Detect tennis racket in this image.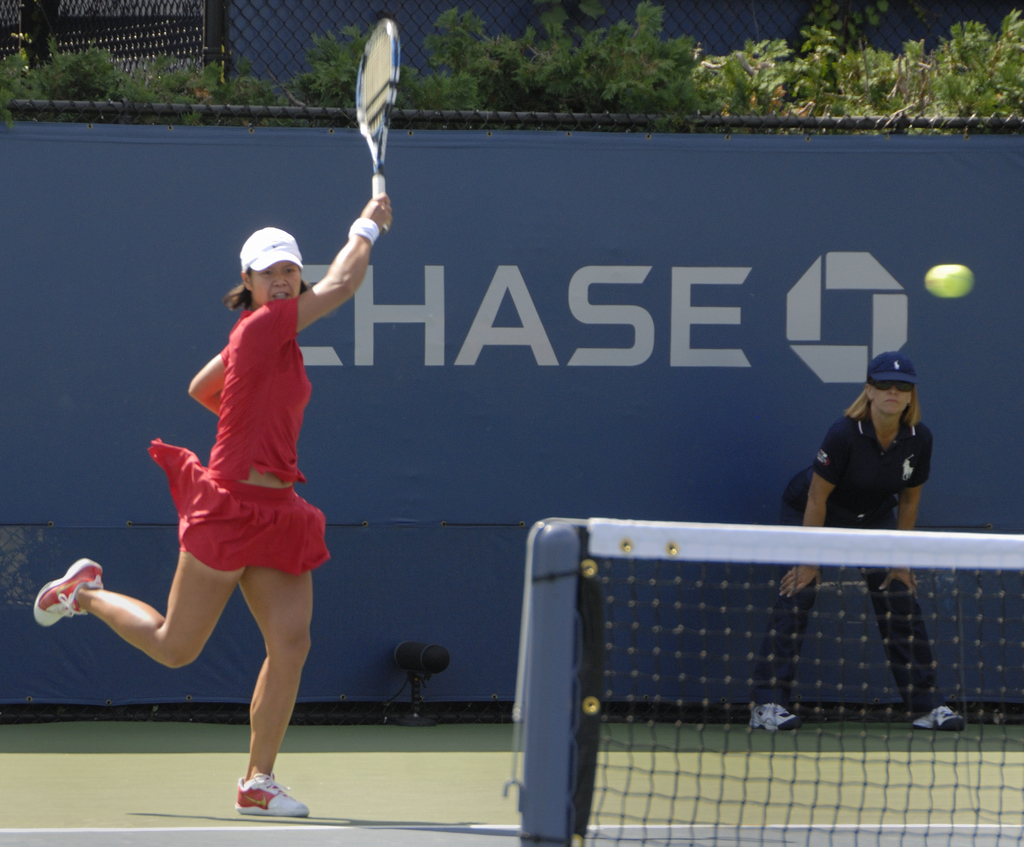
Detection: 355 16 404 234.
